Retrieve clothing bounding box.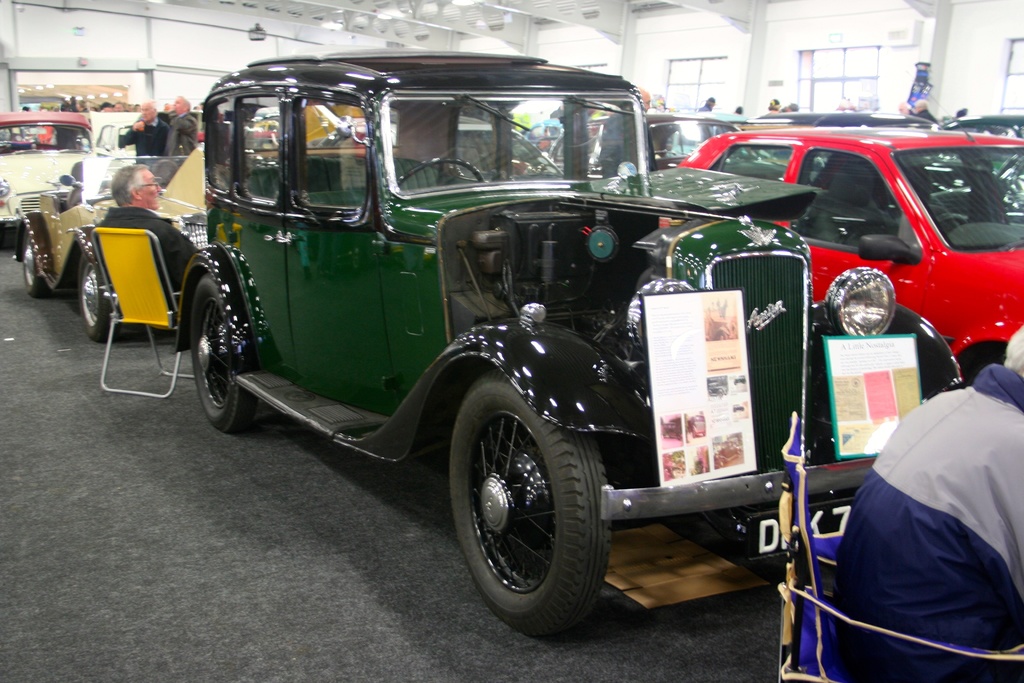
Bounding box: 88:199:202:304.
